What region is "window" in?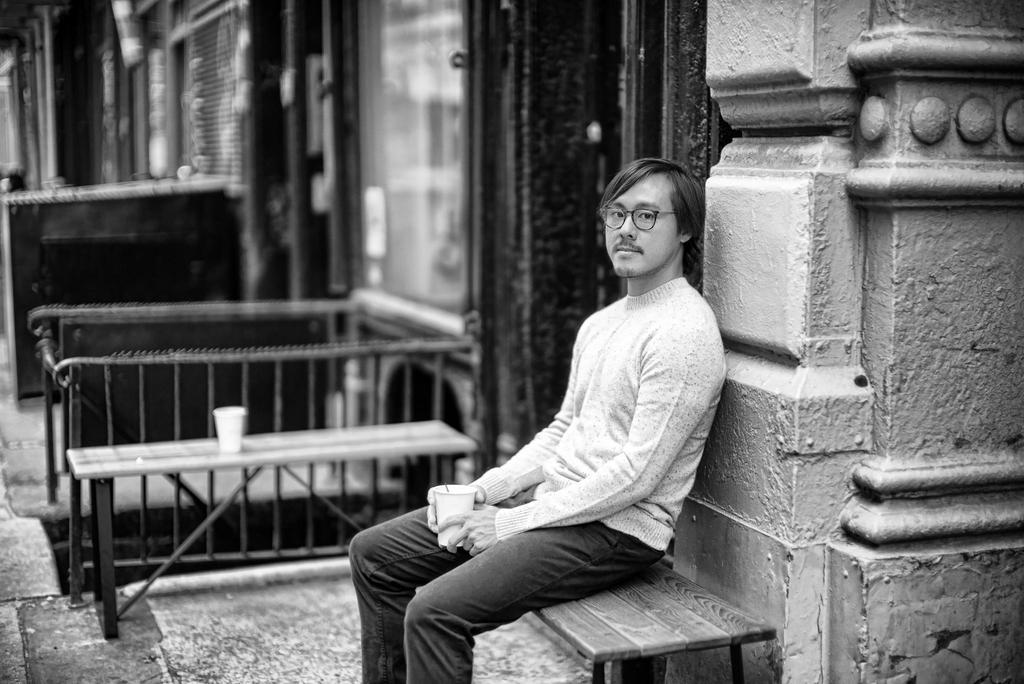
(x1=329, y1=0, x2=481, y2=354).
